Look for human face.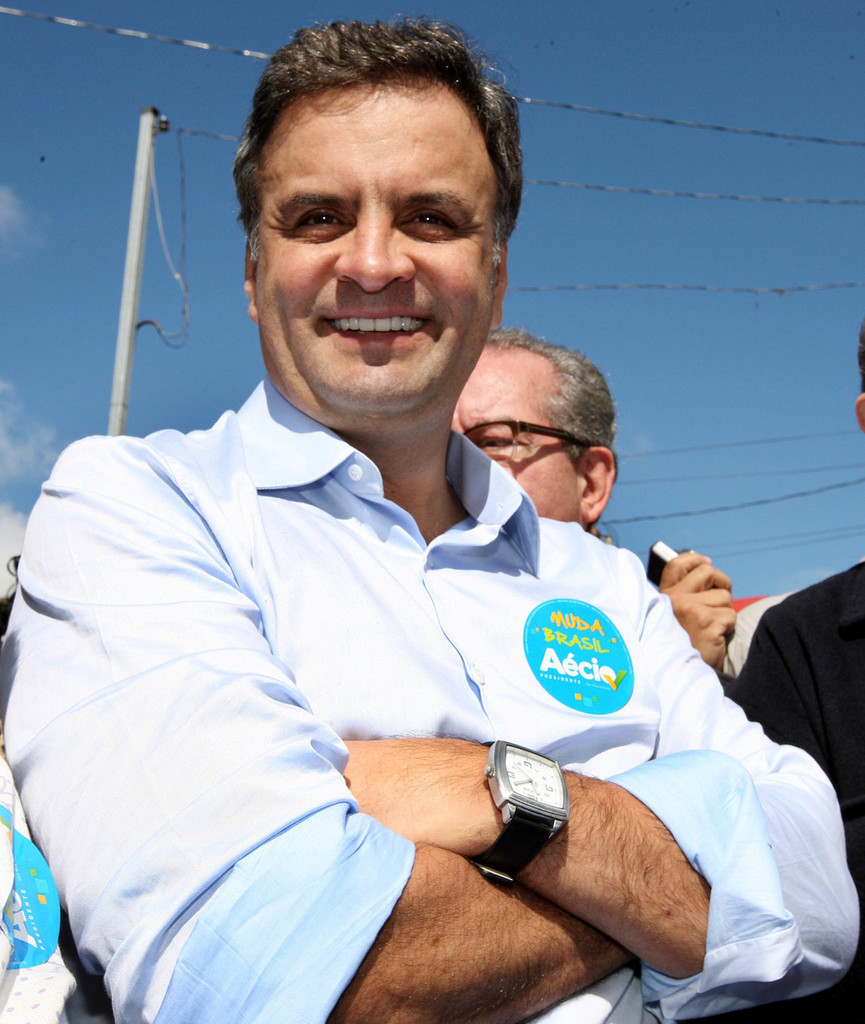
Found: bbox(252, 77, 497, 431).
